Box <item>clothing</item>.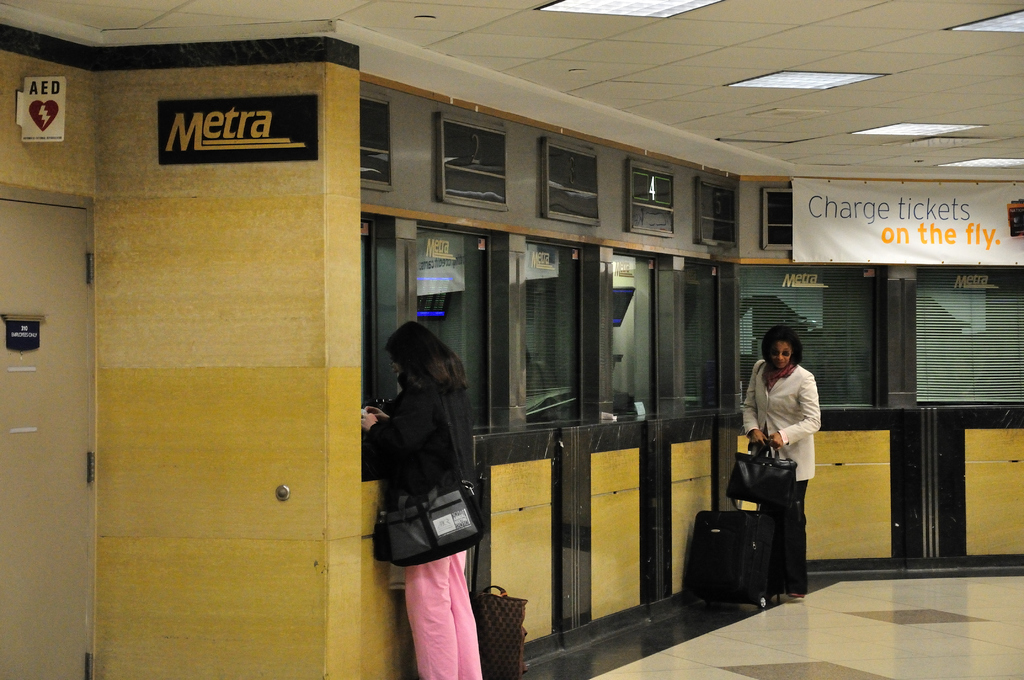
BBox(369, 376, 483, 679).
